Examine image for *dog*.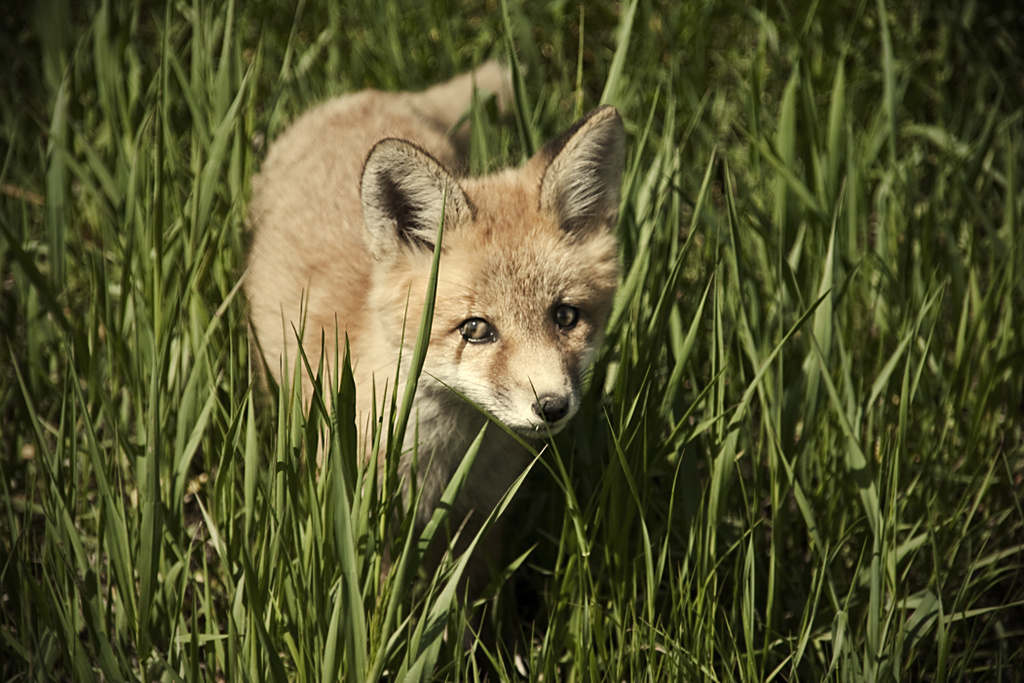
Examination result: pyautogui.locateOnScreen(238, 57, 629, 622).
